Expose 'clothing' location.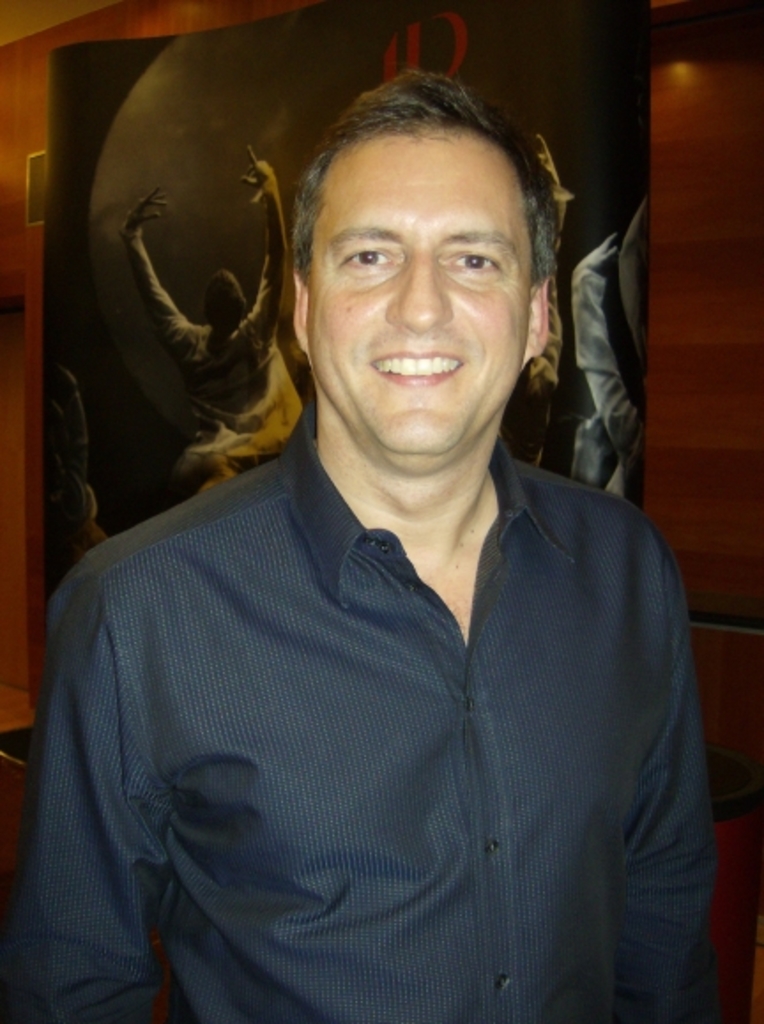
Exposed at BBox(502, 196, 571, 465).
